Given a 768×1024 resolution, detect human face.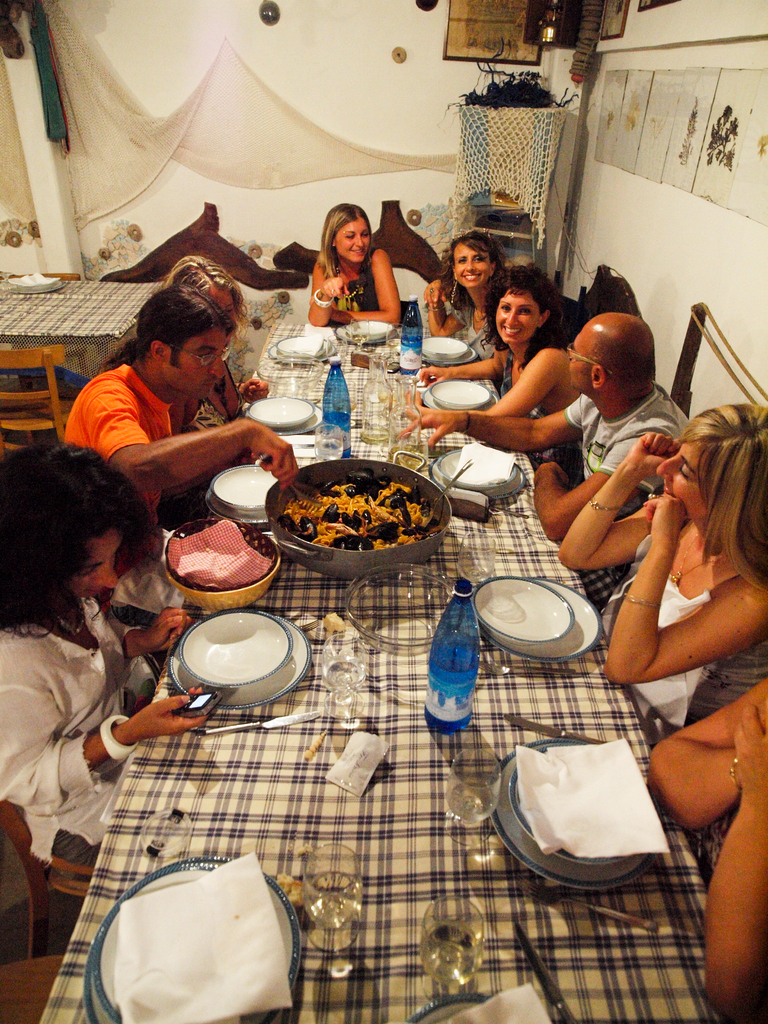
crop(169, 330, 223, 393).
